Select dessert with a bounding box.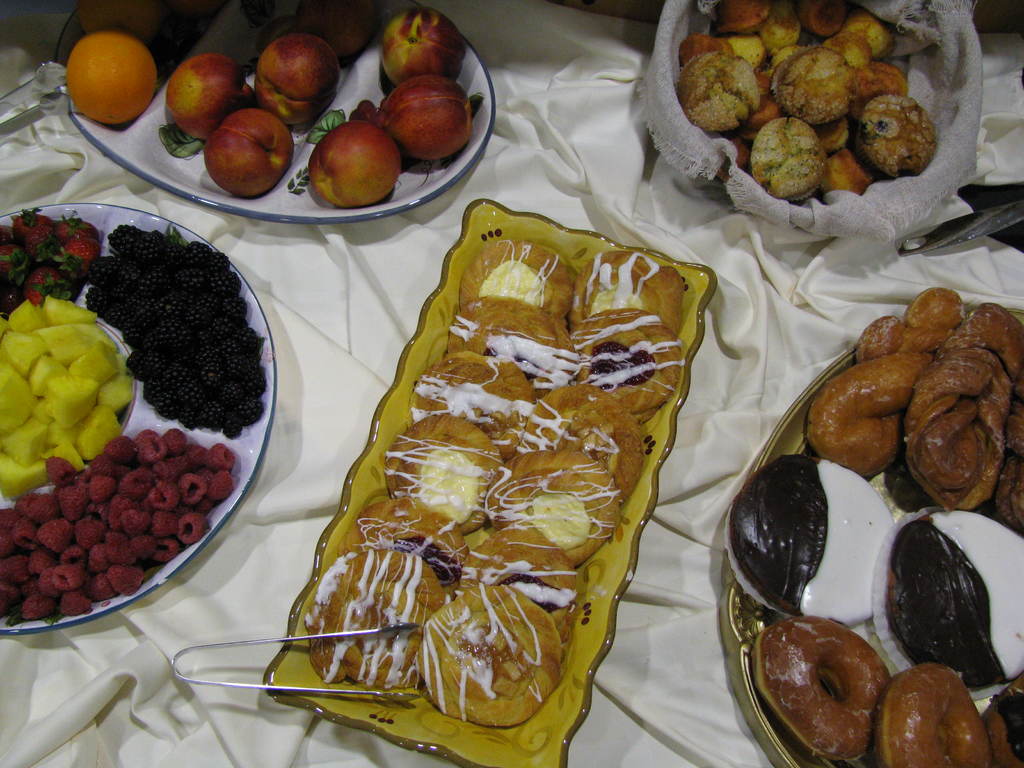
rect(771, 37, 854, 122).
